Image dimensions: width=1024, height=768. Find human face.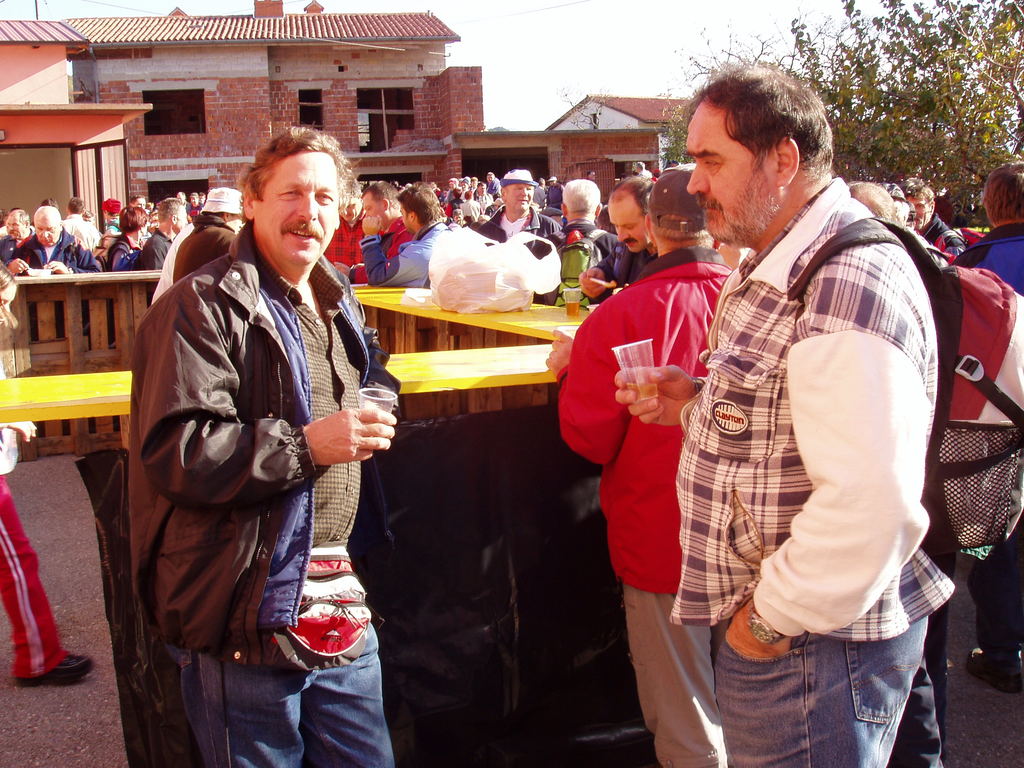
region(362, 189, 388, 226).
